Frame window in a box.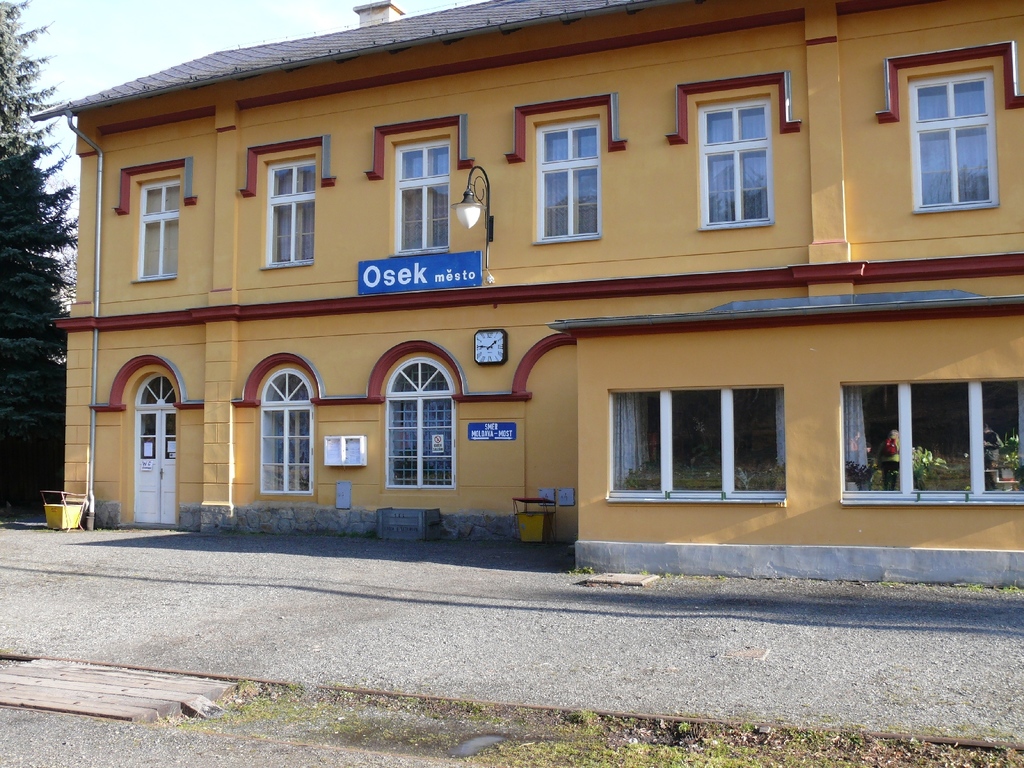
531,114,599,241.
